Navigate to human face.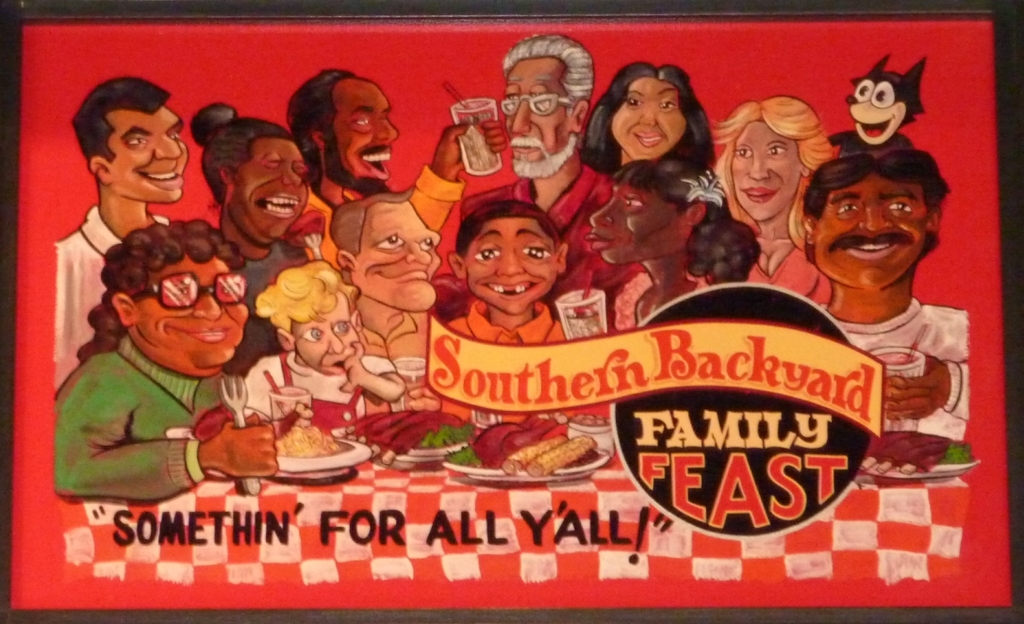
Navigation target: crop(107, 107, 190, 202).
